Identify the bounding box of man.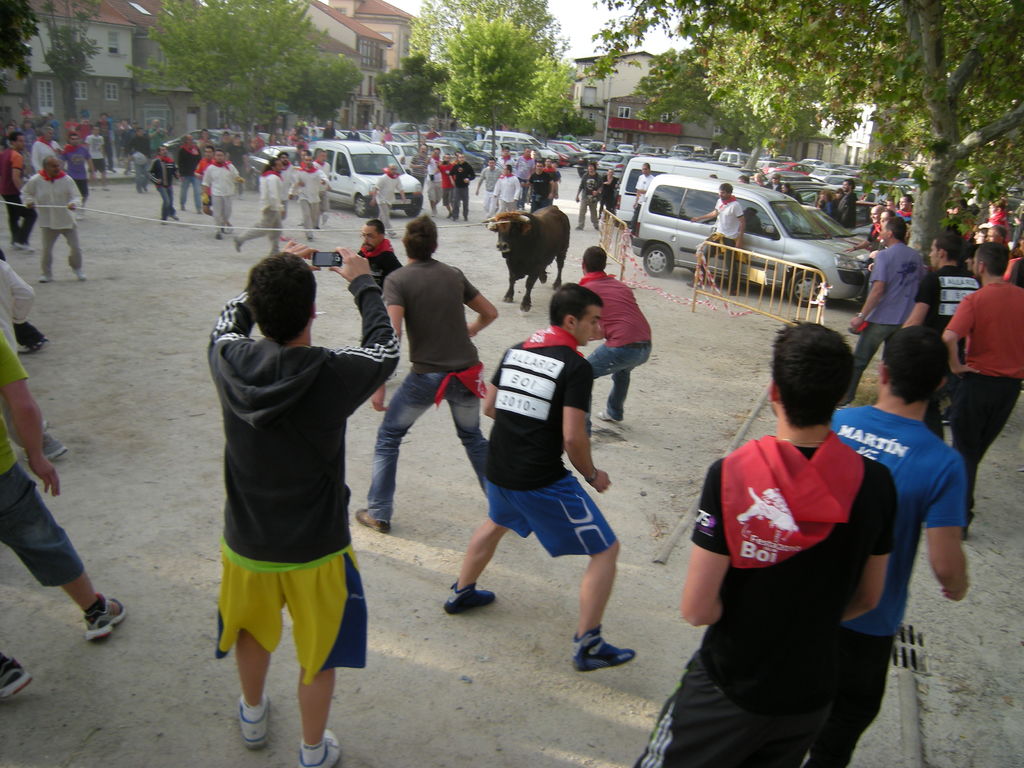
[x1=828, y1=326, x2=972, y2=767].
